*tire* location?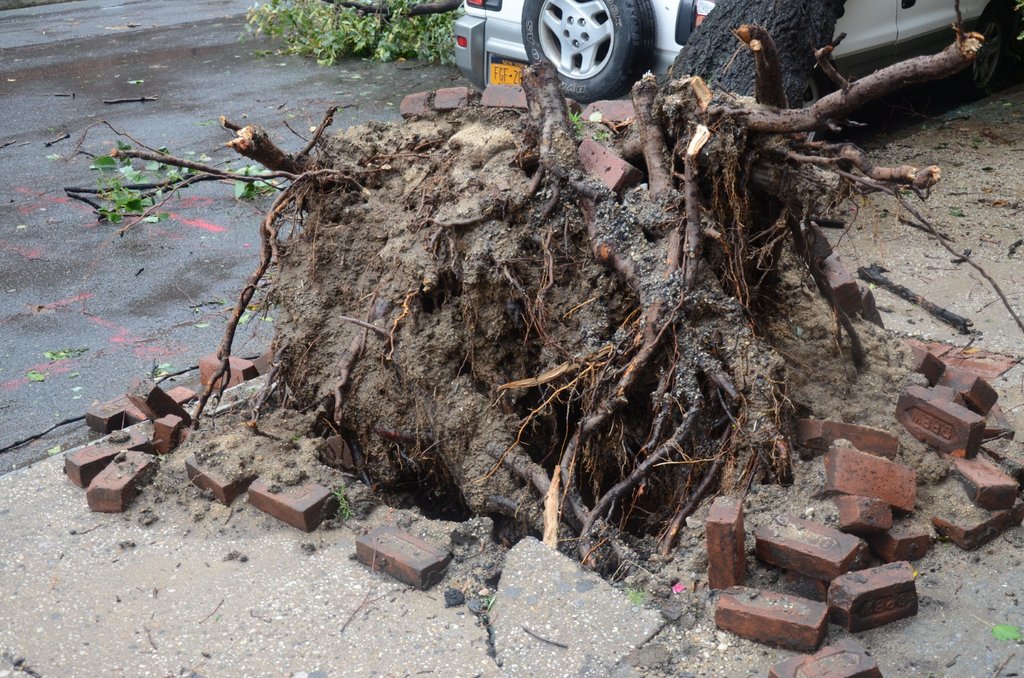
[972, 6, 1014, 95]
